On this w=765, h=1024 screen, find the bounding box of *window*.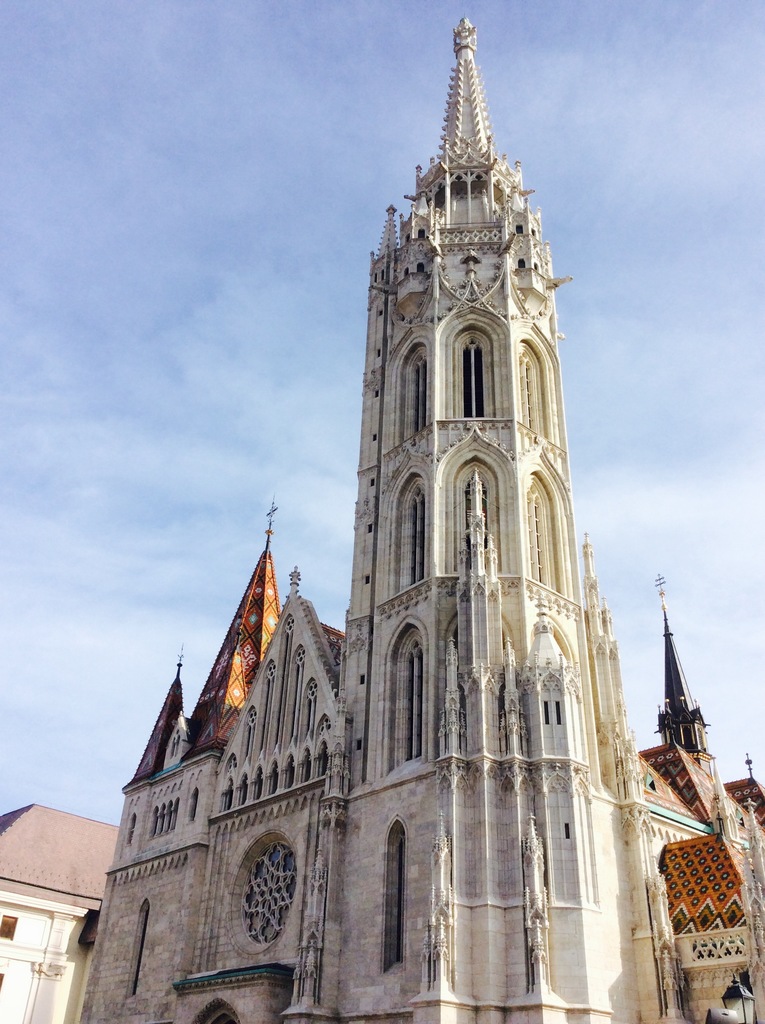
Bounding box: box=[468, 456, 513, 589].
